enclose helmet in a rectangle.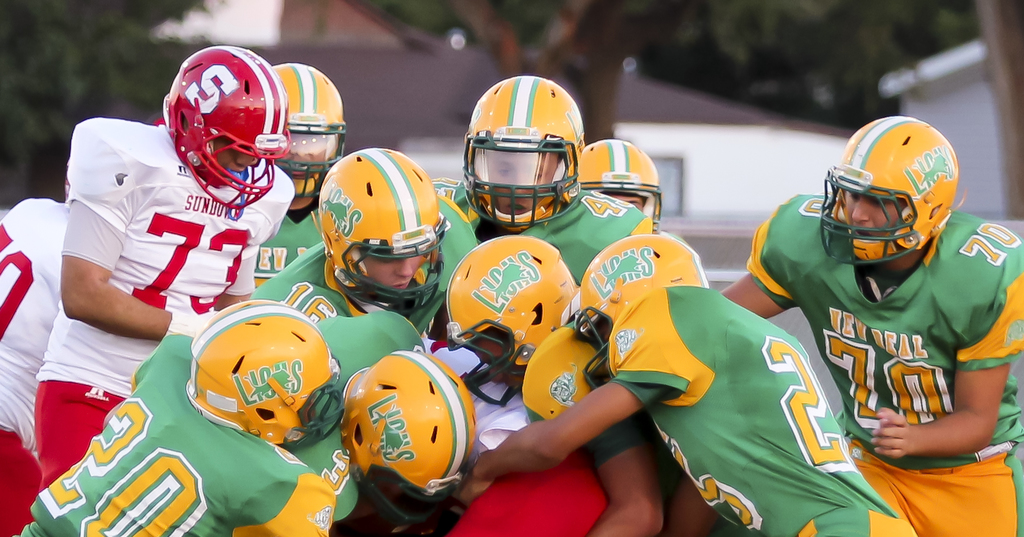
820 111 960 274.
